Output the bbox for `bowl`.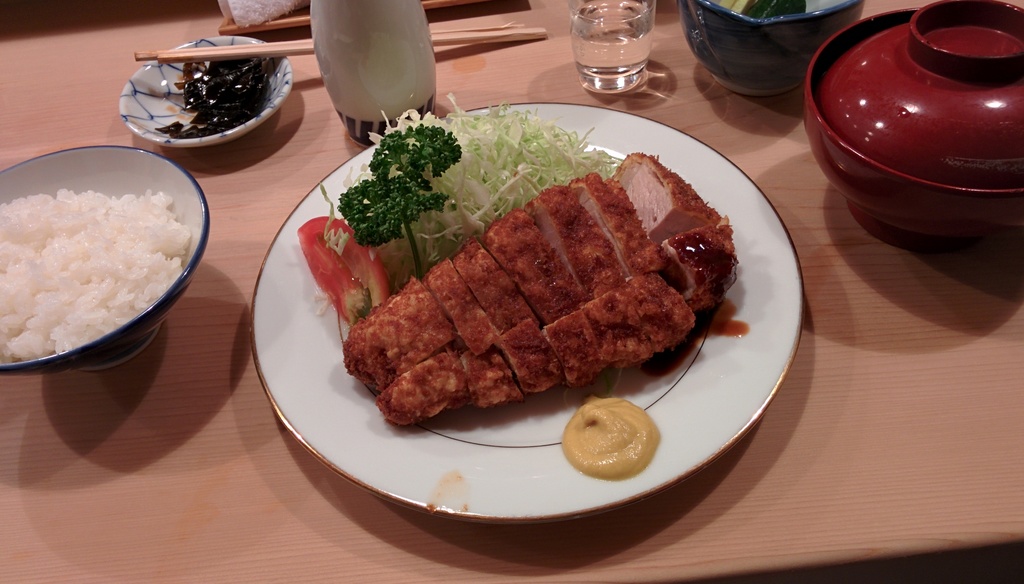
{"left": 0, "top": 142, "right": 207, "bottom": 371}.
